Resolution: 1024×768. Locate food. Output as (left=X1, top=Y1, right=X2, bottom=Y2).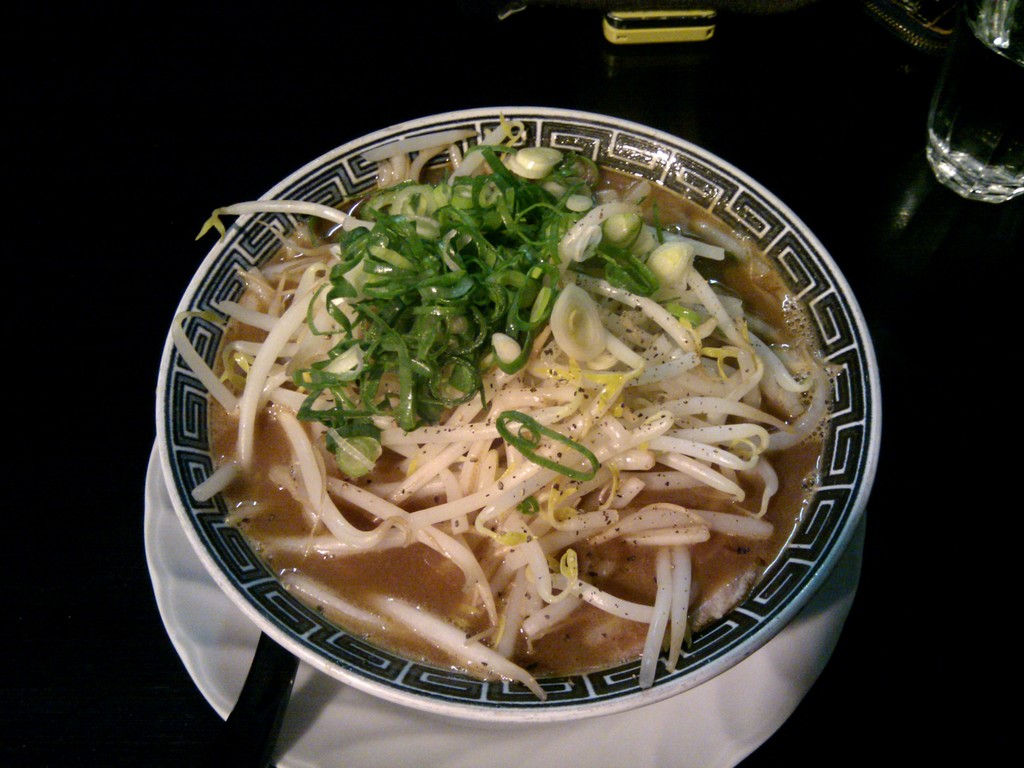
(left=172, top=99, right=863, bottom=700).
